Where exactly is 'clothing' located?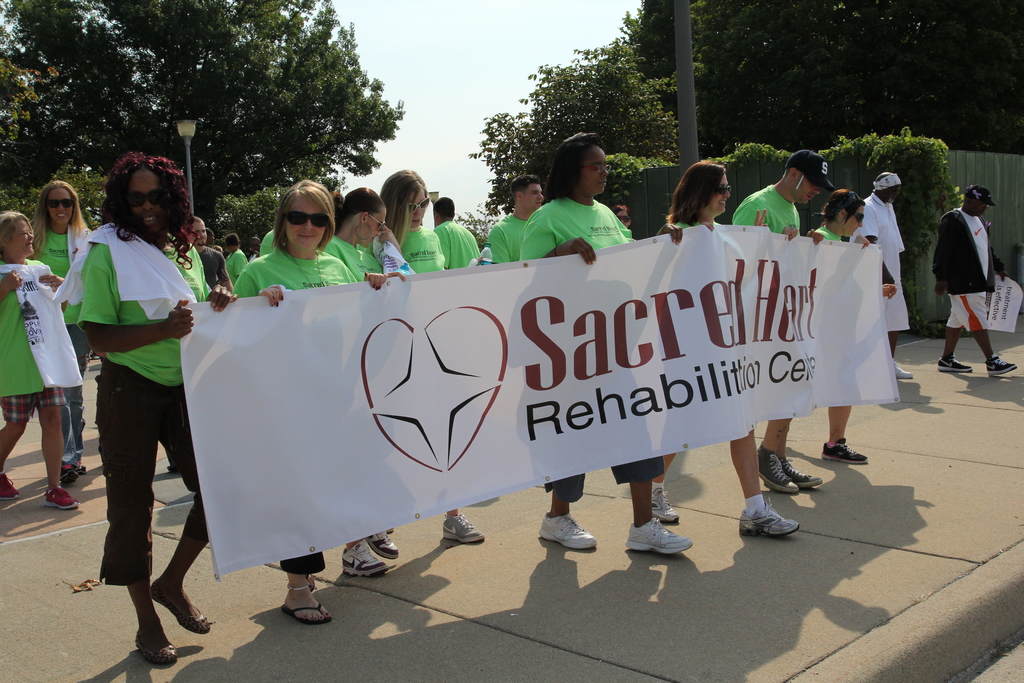
Its bounding box is l=246, t=242, r=344, b=291.
